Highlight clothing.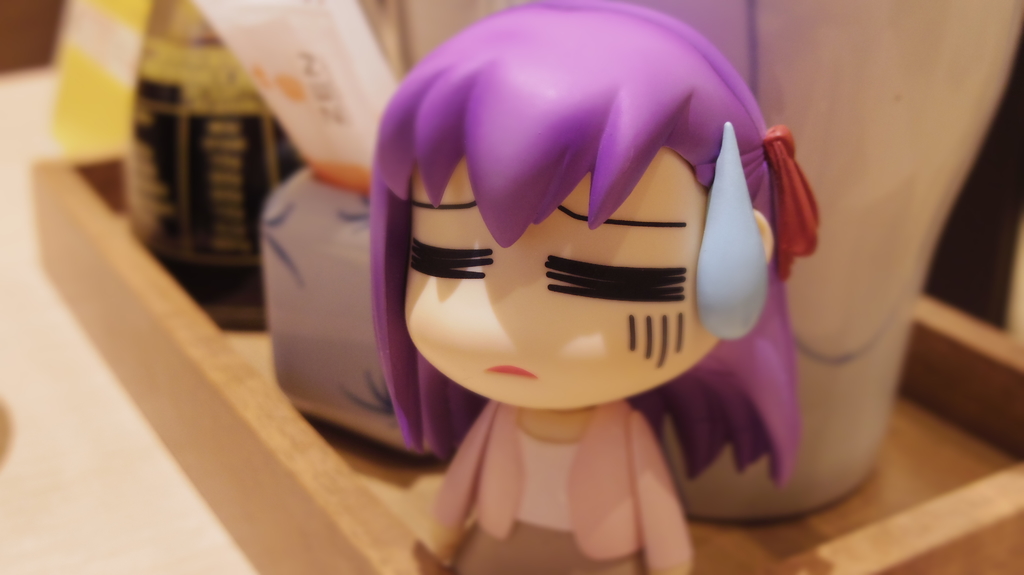
Highlighted region: select_region(415, 381, 700, 574).
